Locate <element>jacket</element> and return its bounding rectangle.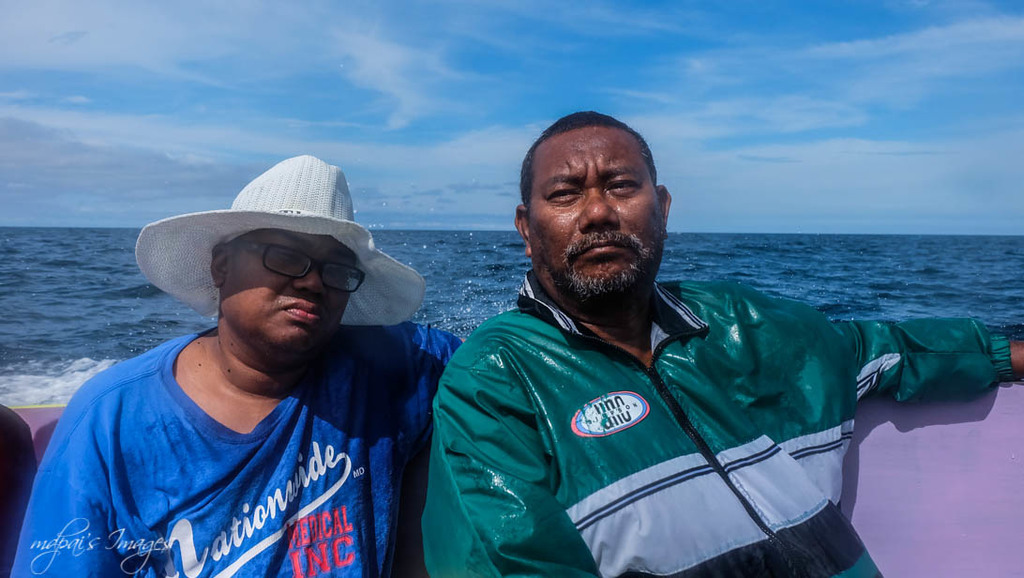
bbox=[388, 236, 919, 577].
